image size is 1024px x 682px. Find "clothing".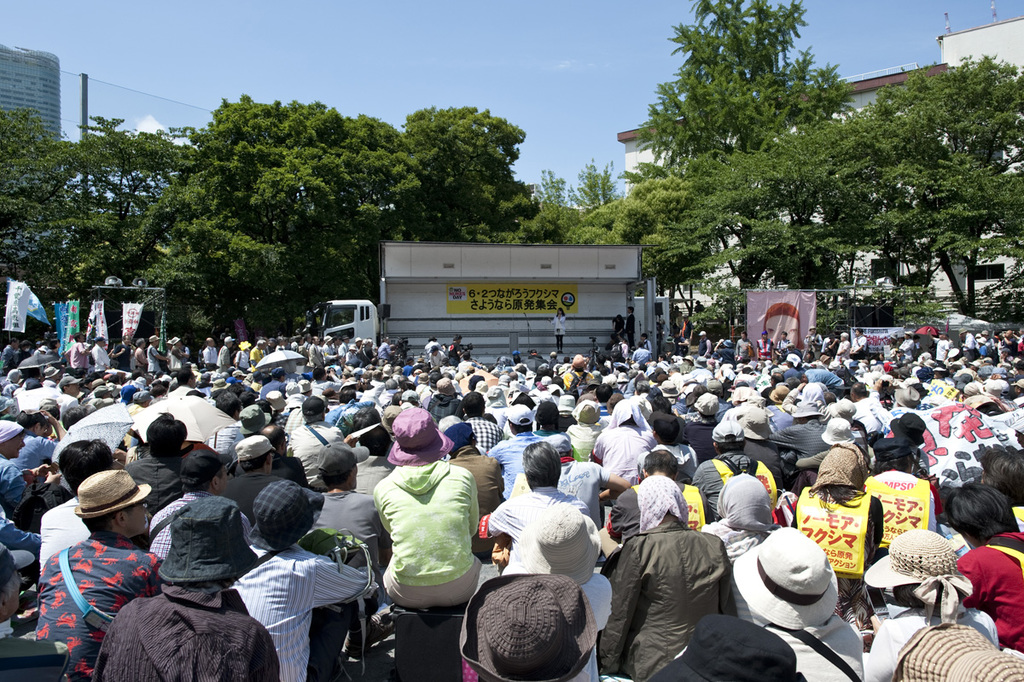
select_region(957, 530, 1023, 647).
